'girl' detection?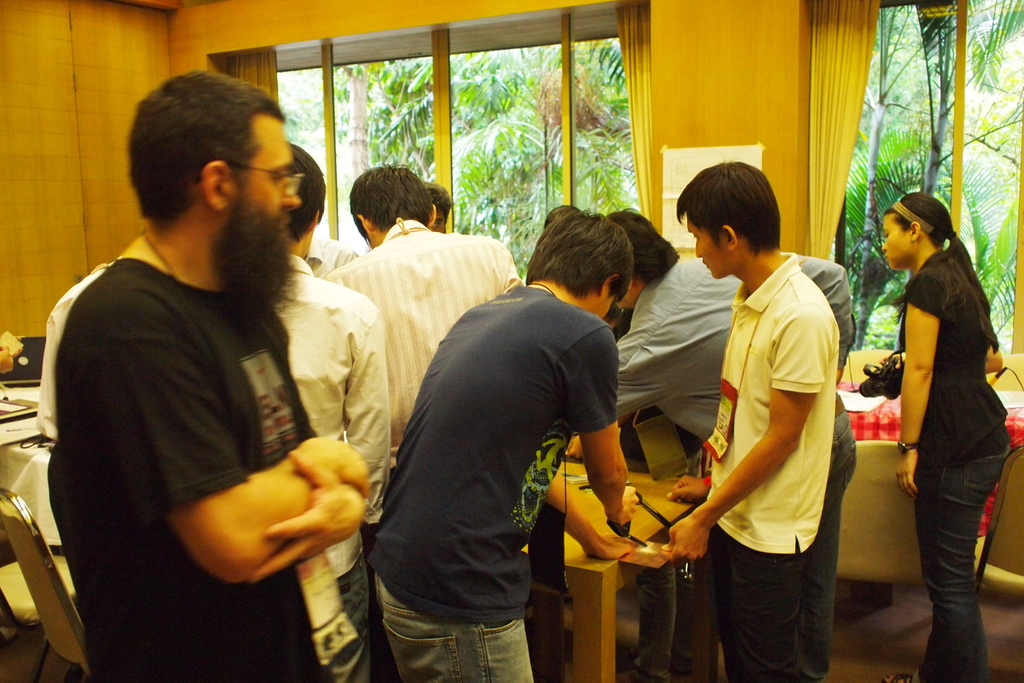
locate(883, 193, 1012, 682)
